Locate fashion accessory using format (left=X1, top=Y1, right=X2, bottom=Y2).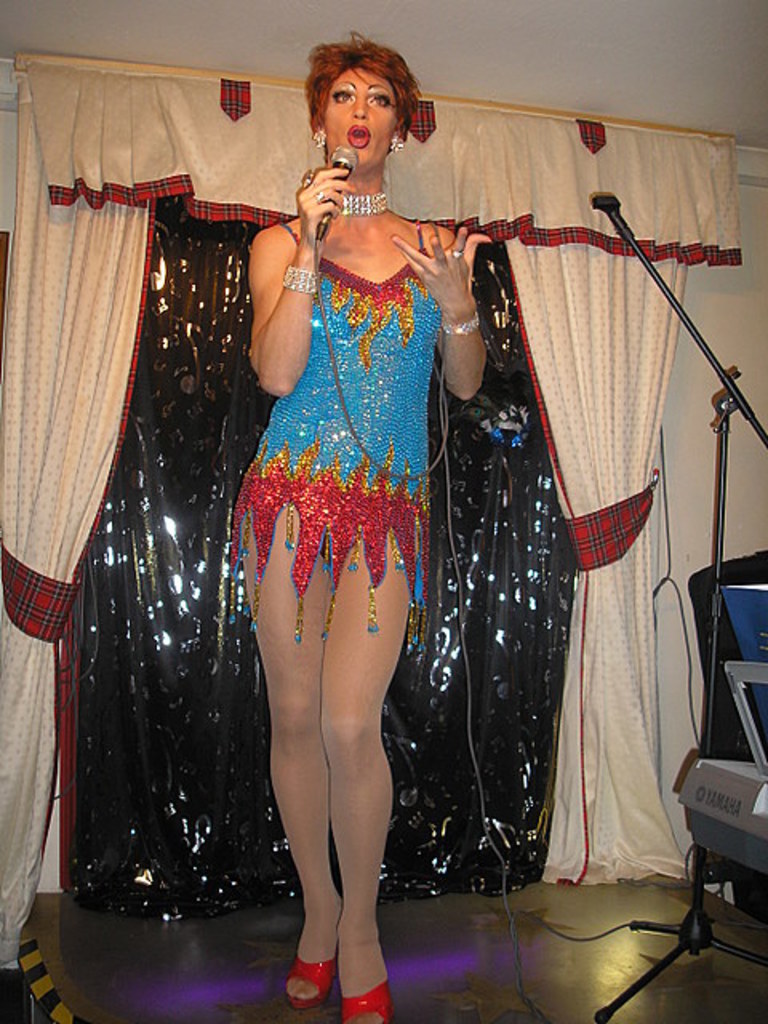
(left=389, top=128, right=408, bottom=152).
